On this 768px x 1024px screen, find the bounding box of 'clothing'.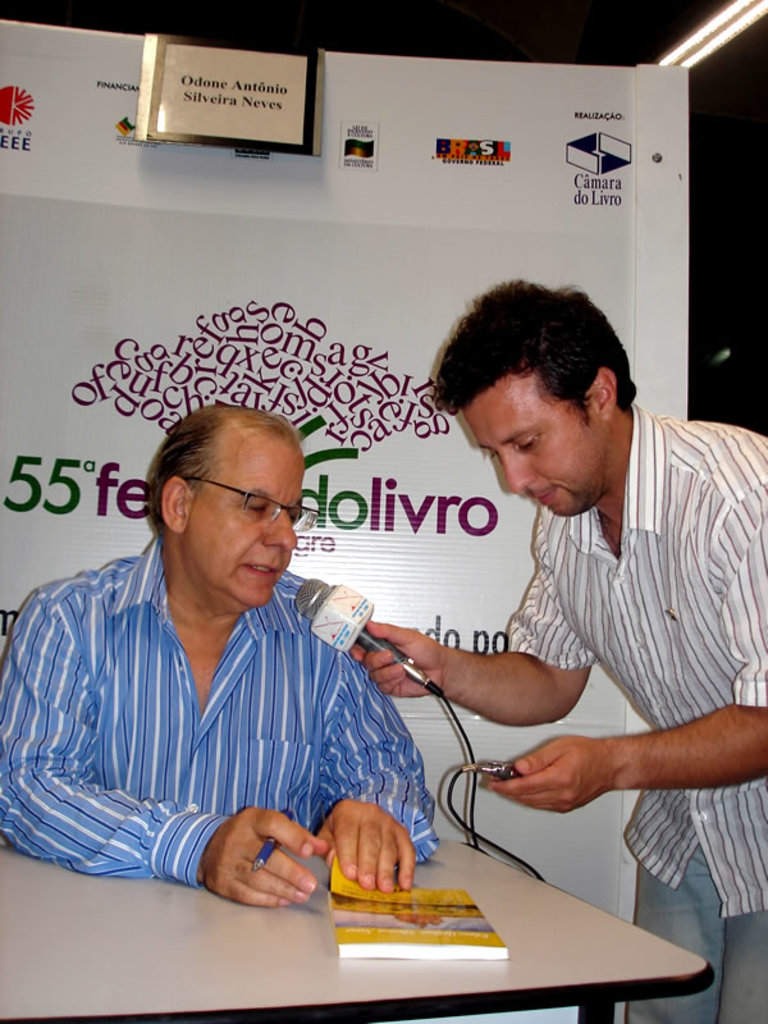
Bounding box: <region>499, 399, 767, 1023</region>.
